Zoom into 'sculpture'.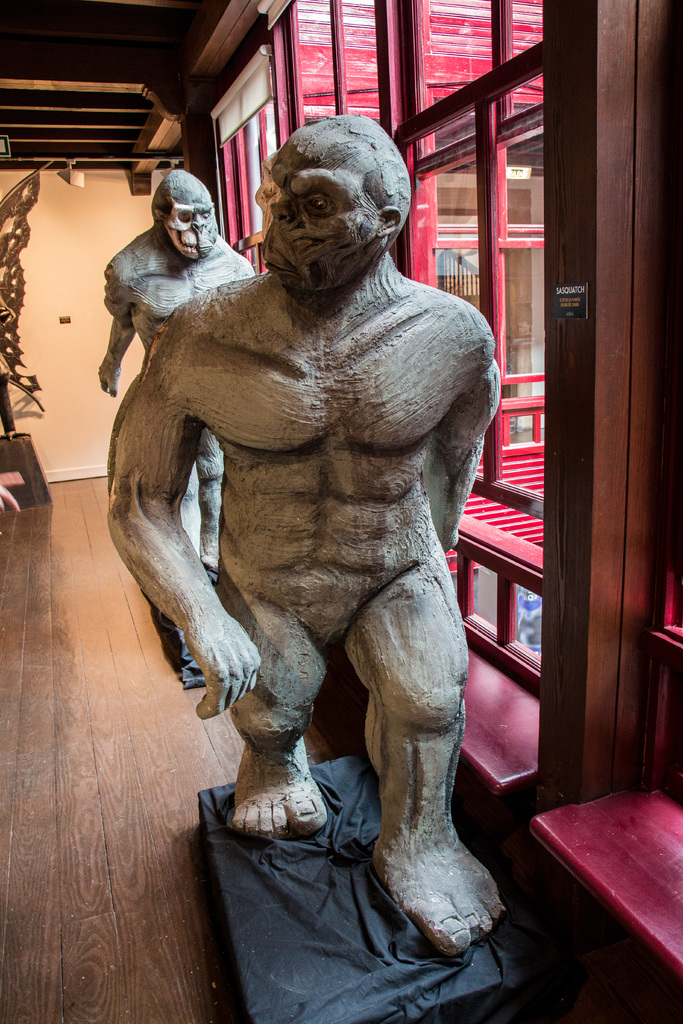
Zoom target: (88, 136, 529, 957).
